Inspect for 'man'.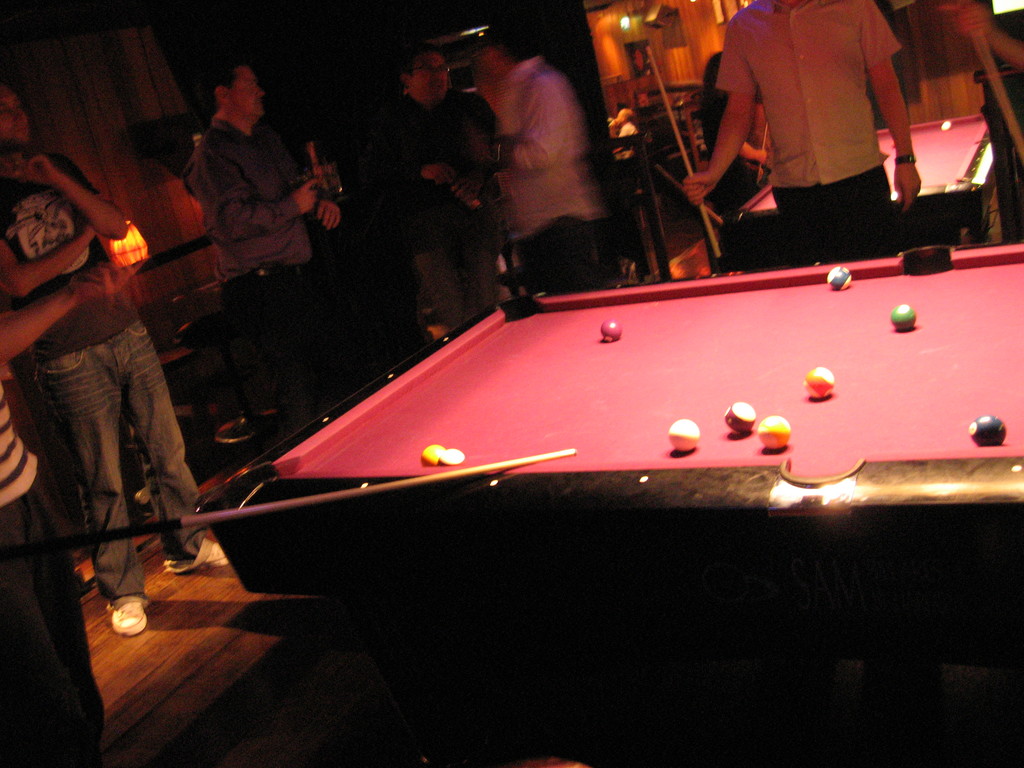
Inspection: [678,0,936,275].
